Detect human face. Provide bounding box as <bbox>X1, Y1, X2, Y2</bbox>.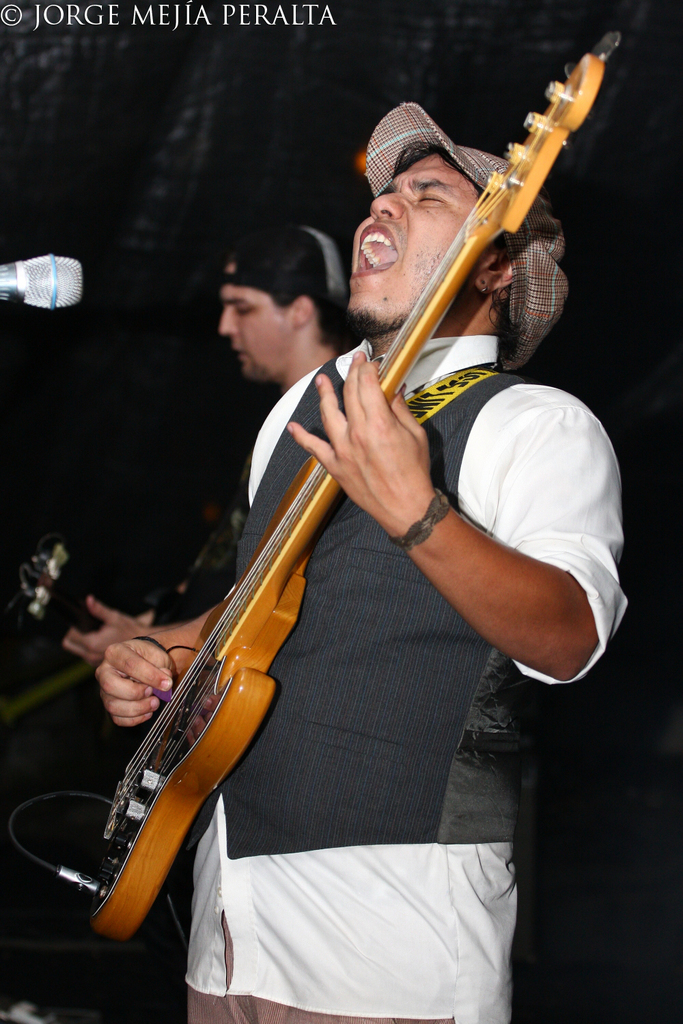
<bbox>219, 283, 293, 373</bbox>.
